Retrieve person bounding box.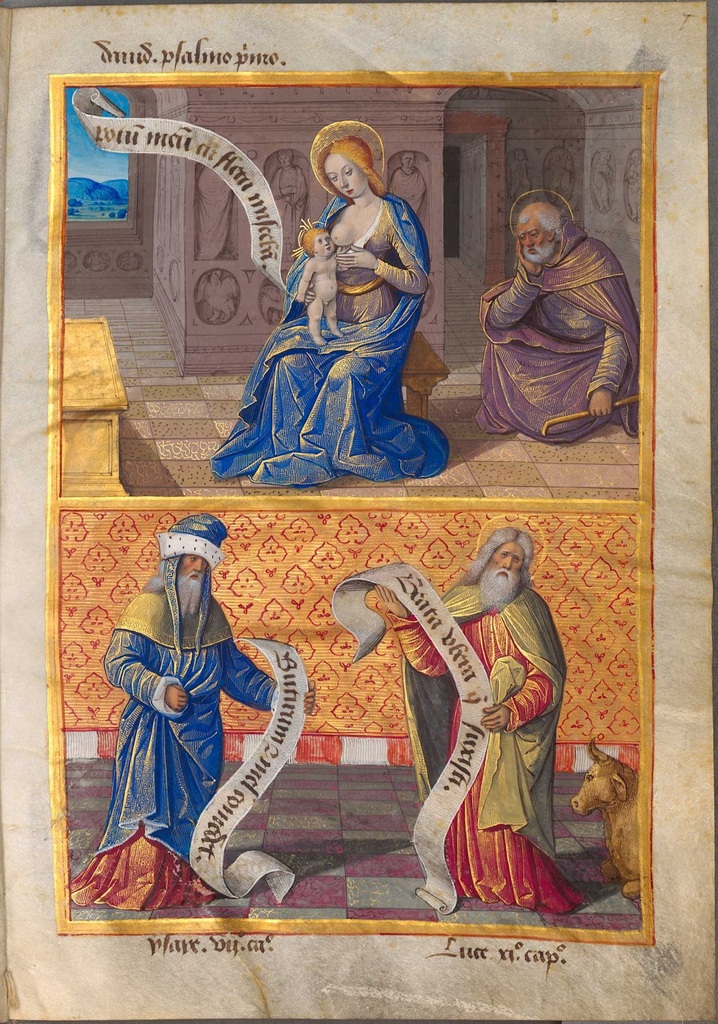
Bounding box: Rect(473, 204, 639, 445).
